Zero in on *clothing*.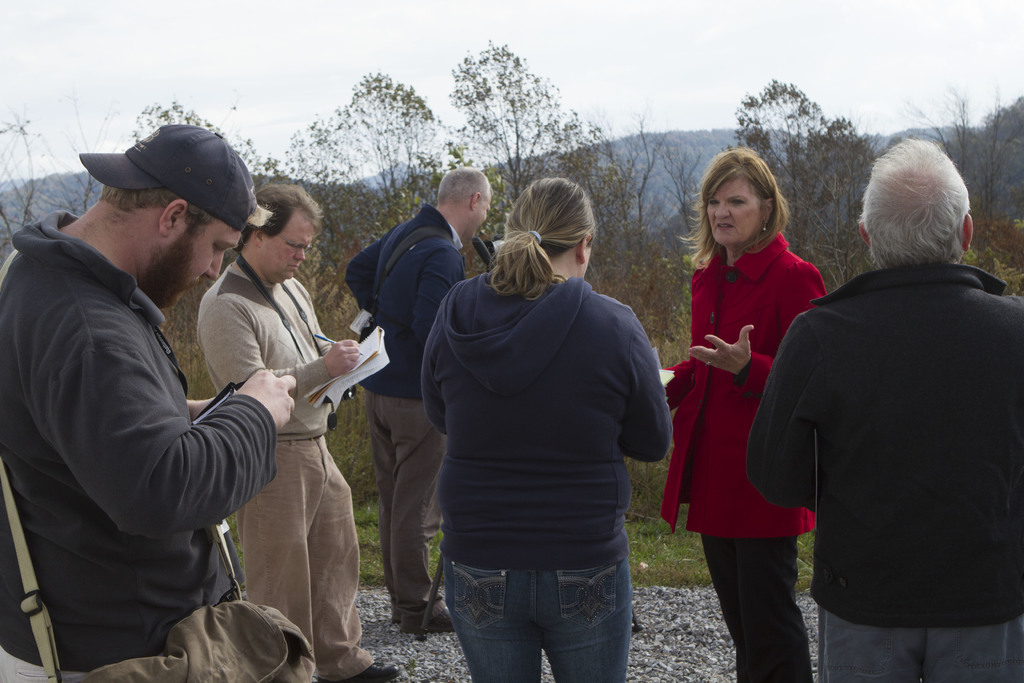
Zeroed in: [x1=0, y1=210, x2=313, y2=682].
